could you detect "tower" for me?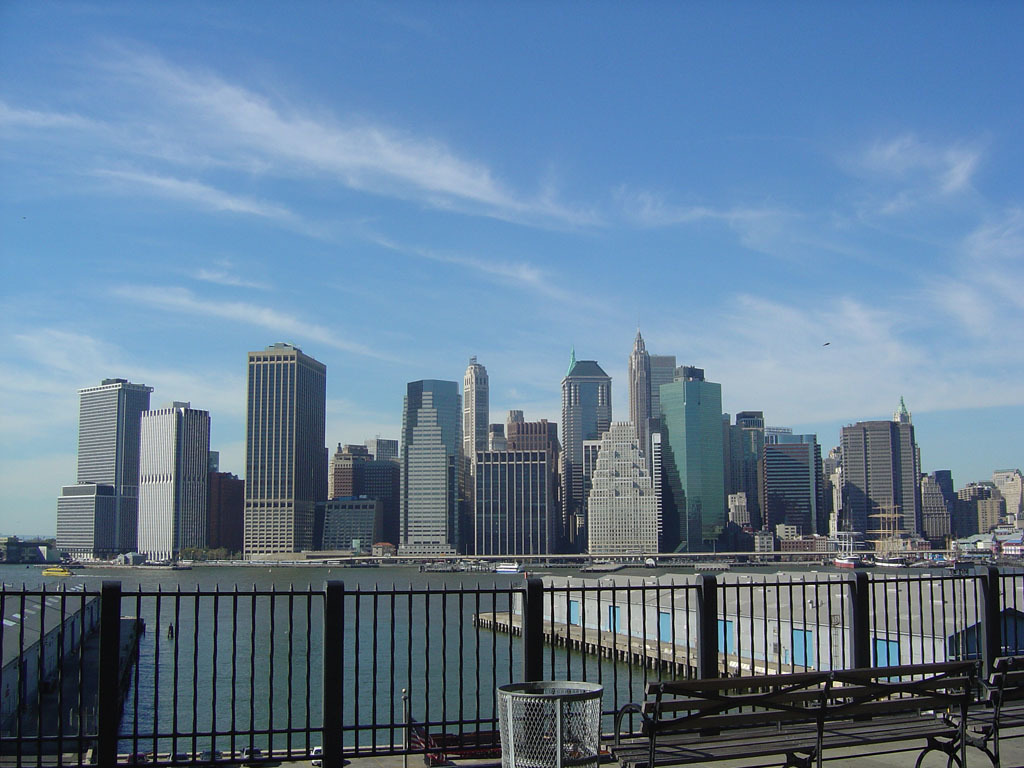
Detection result: detection(624, 326, 661, 488).
